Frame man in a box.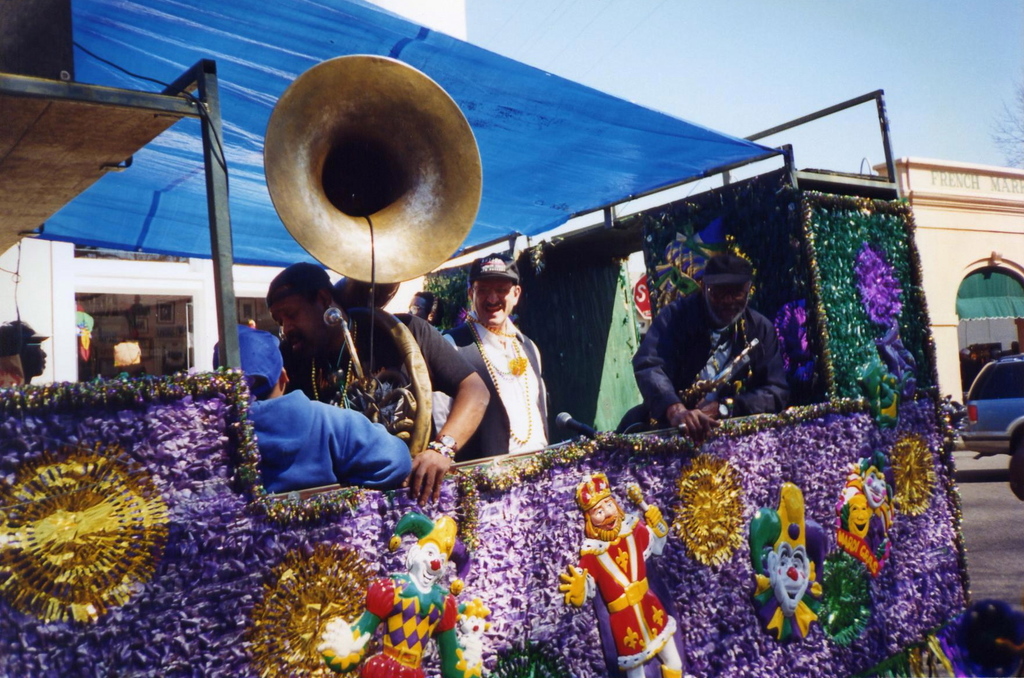
rect(627, 257, 790, 435).
